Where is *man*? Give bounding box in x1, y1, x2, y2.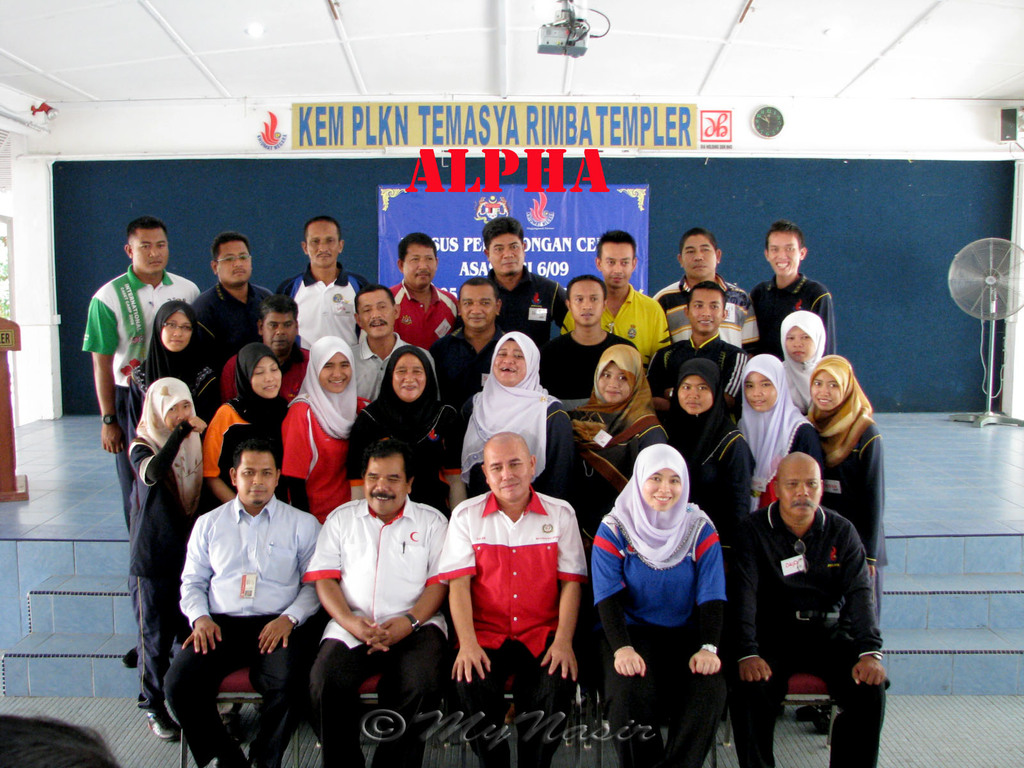
282, 212, 371, 339.
